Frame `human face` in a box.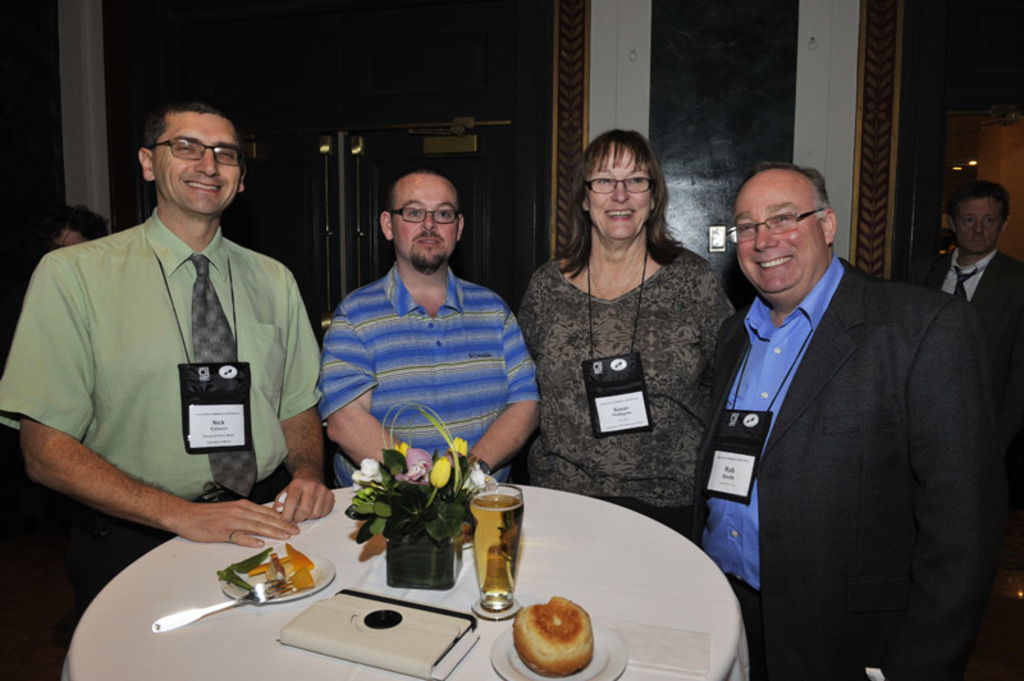
588 147 650 238.
